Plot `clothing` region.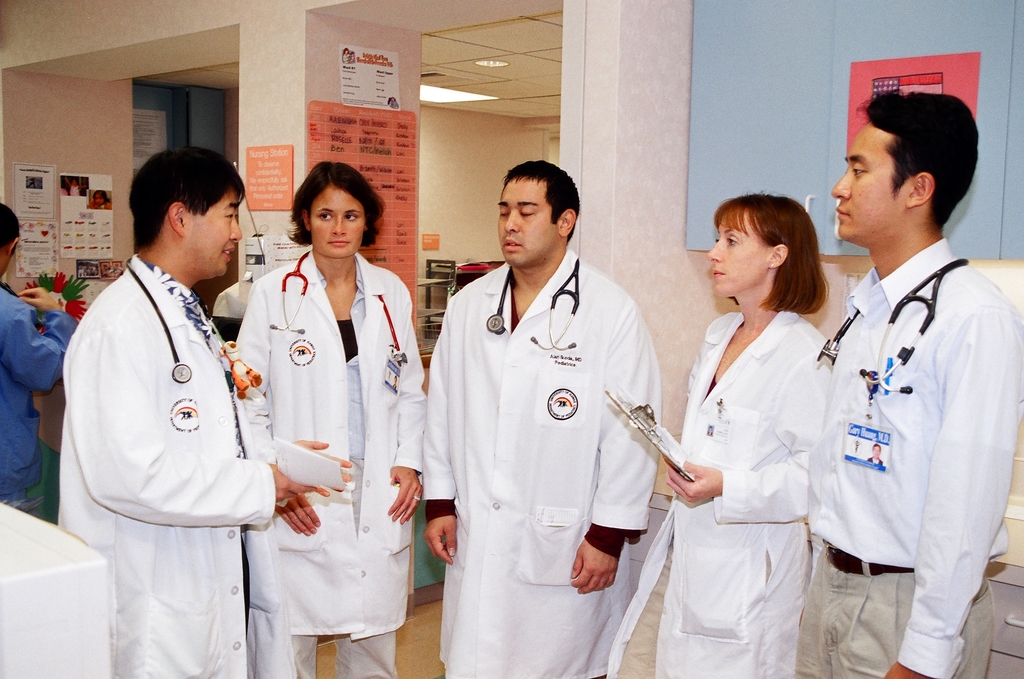
Plotted at crop(419, 249, 660, 678).
